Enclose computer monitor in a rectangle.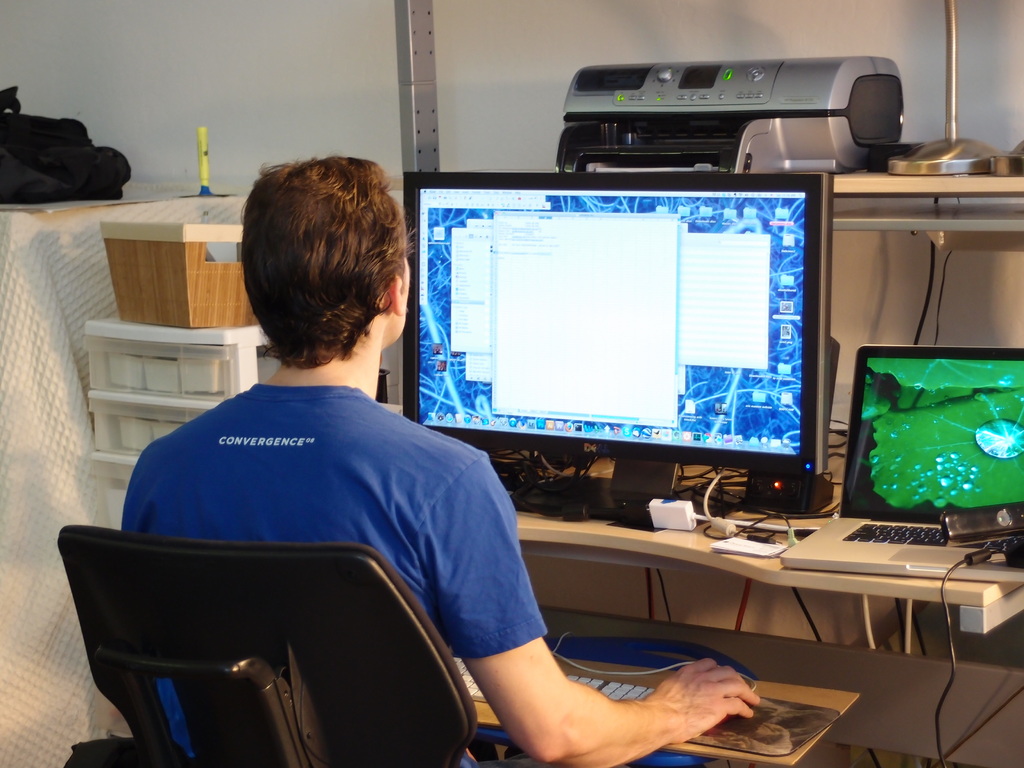
404:175:834:528.
